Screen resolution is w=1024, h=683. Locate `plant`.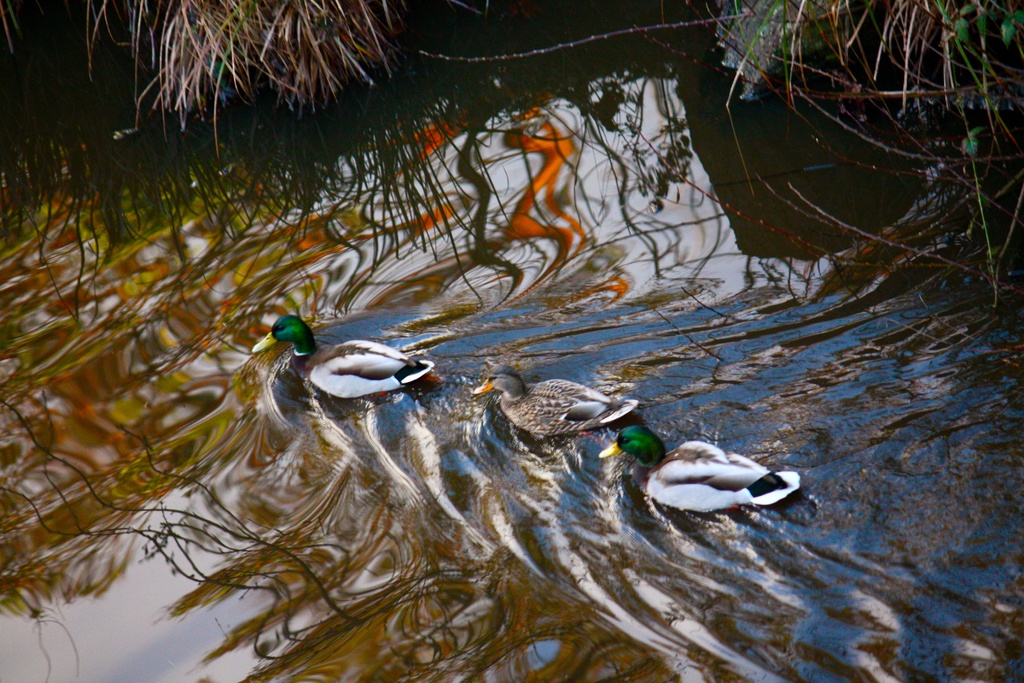
detection(56, 0, 422, 157).
